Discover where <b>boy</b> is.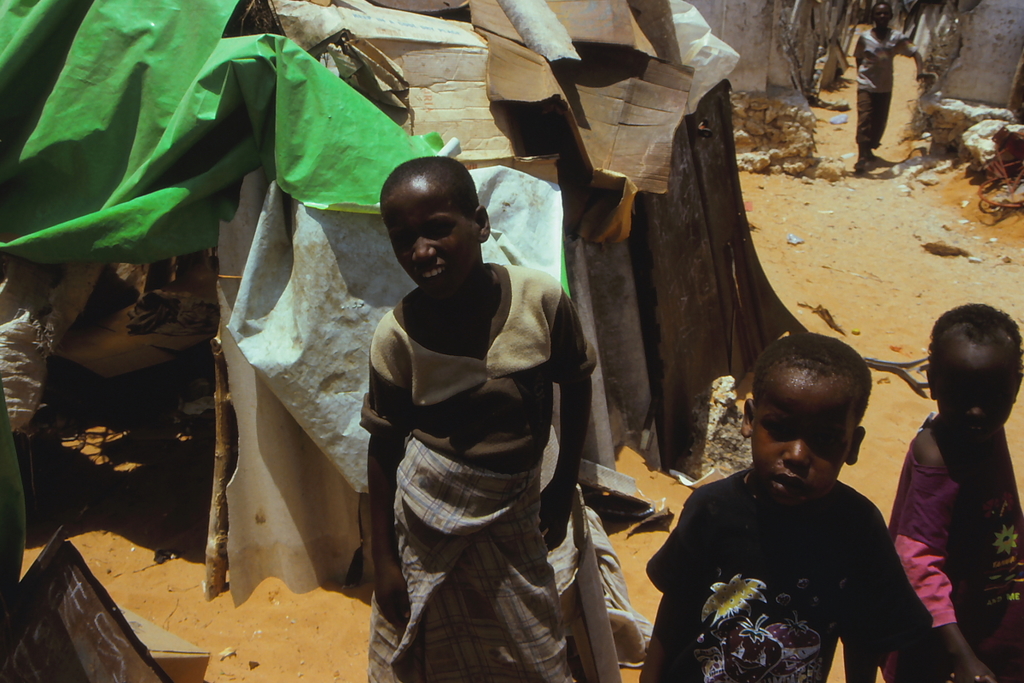
Discovered at bbox=(852, 0, 934, 168).
